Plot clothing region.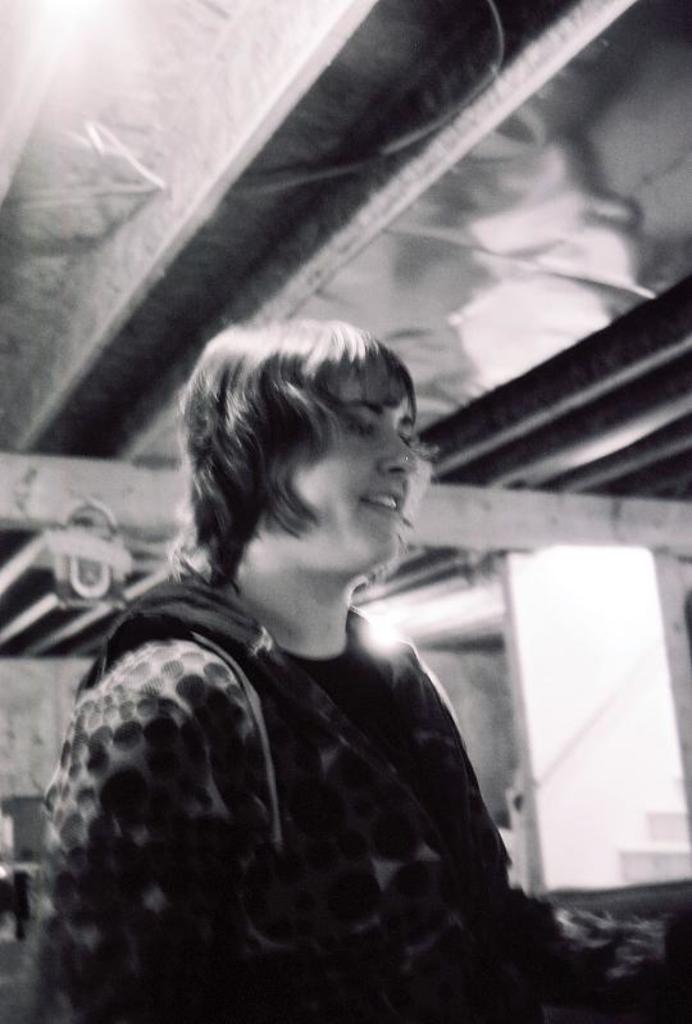
Plotted at (left=68, top=473, right=514, bottom=1023).
